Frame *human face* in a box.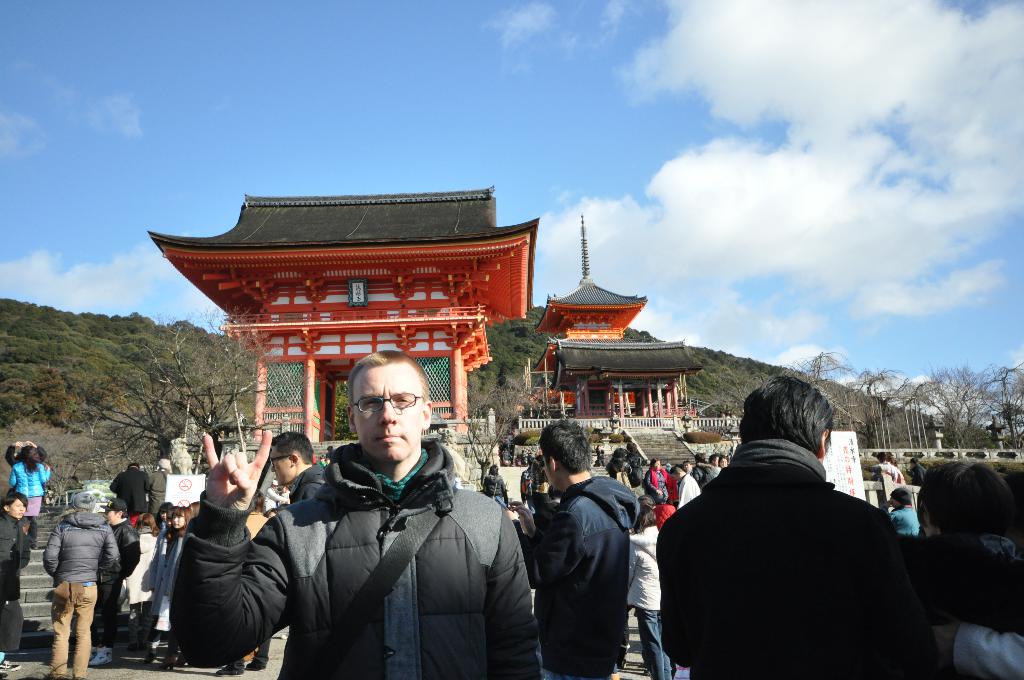
bbox=[685, 462, 690, 470].
